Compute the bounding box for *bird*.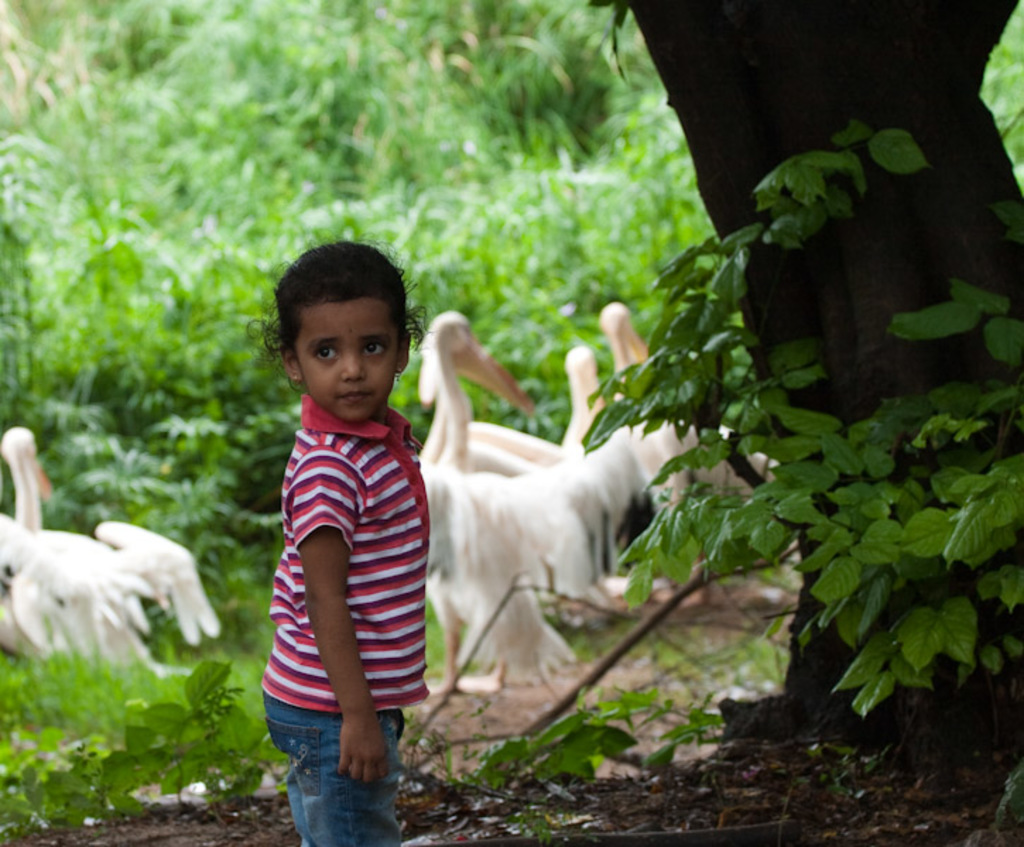
[left=414, top=330, right=571, bottom=486].
